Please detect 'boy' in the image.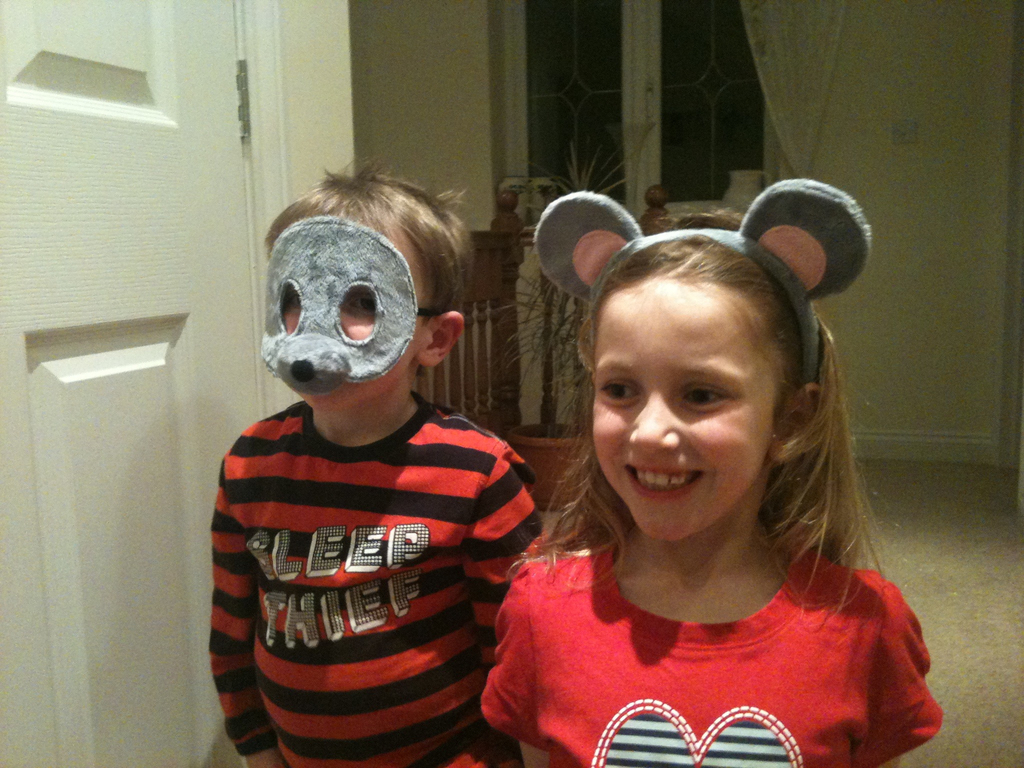
locate(210, 155, 548, 767).
